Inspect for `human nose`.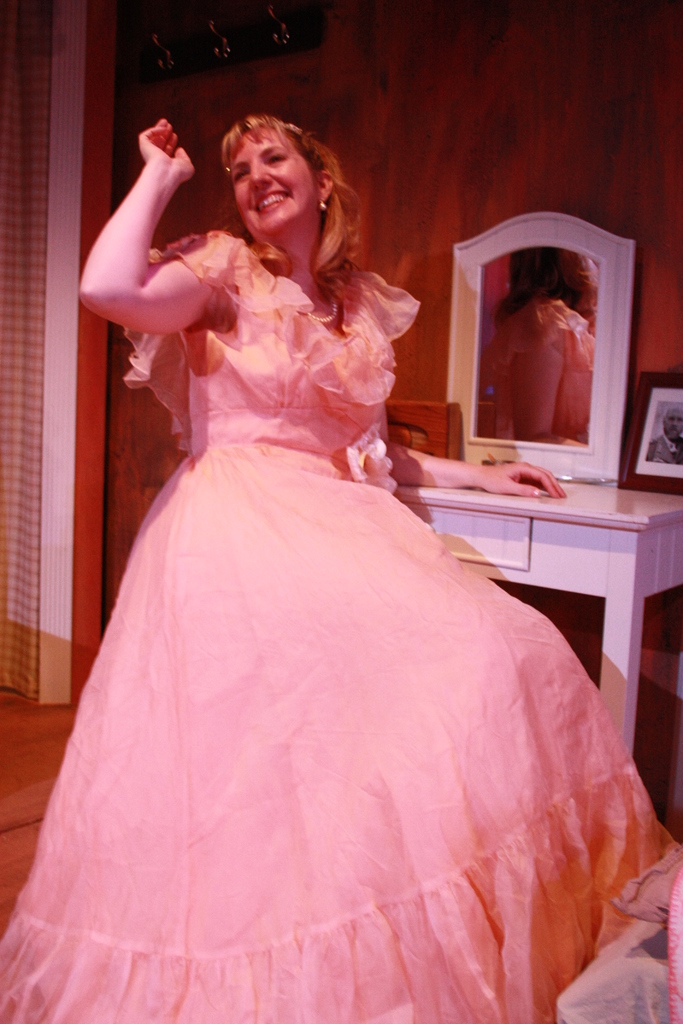
Inspection: x1=252, y1=161, x2=274, y2=189.
